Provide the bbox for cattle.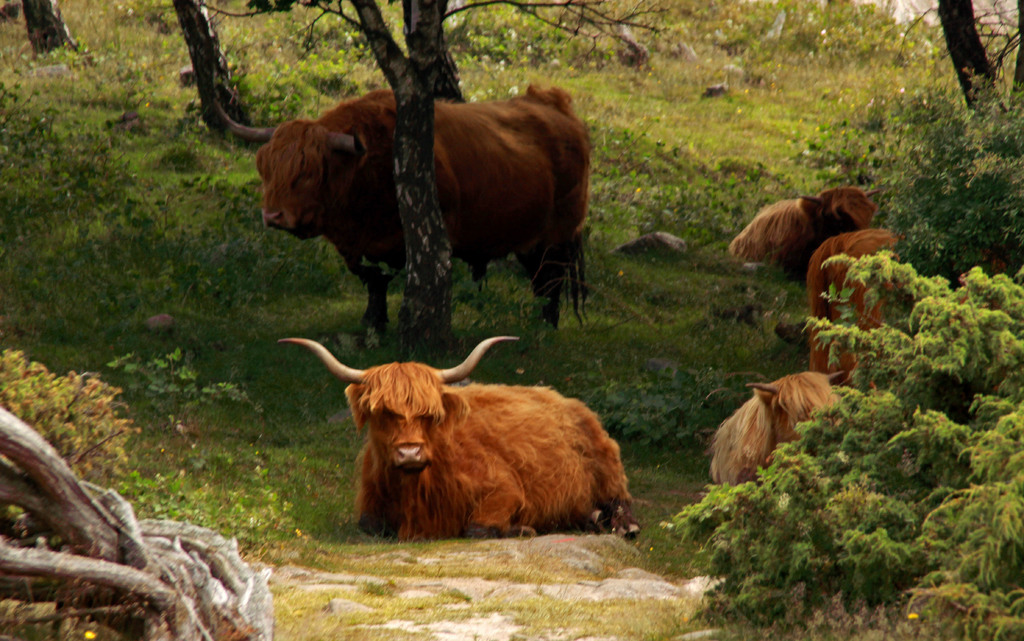
216,83,599,333.
